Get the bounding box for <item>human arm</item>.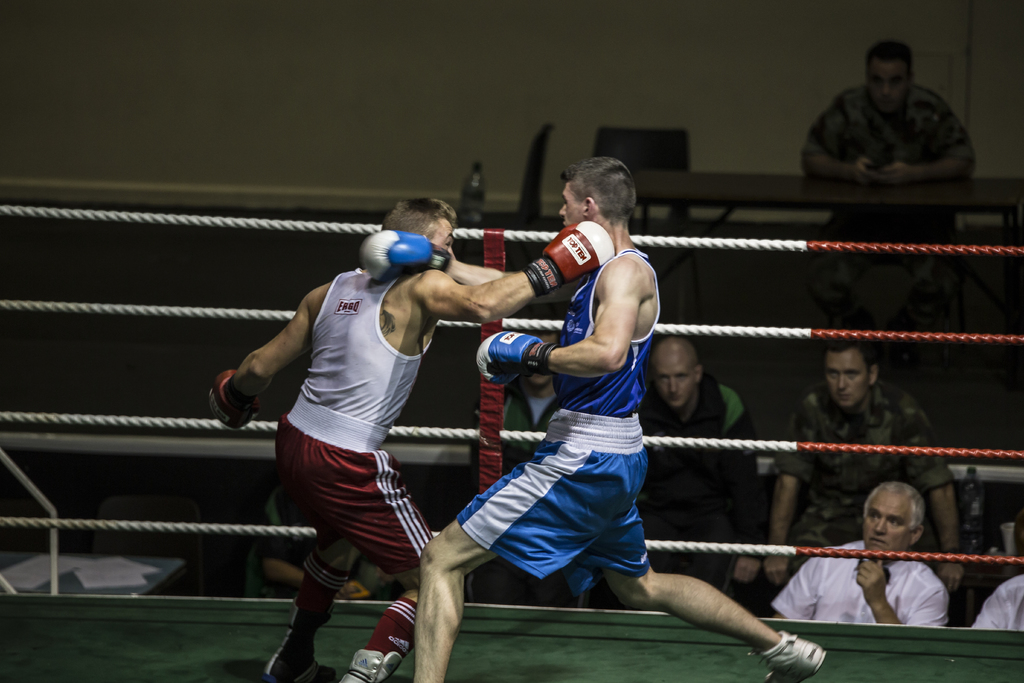
{"left": 485, "top": 262, "right": 628, "bottom": 371}.
